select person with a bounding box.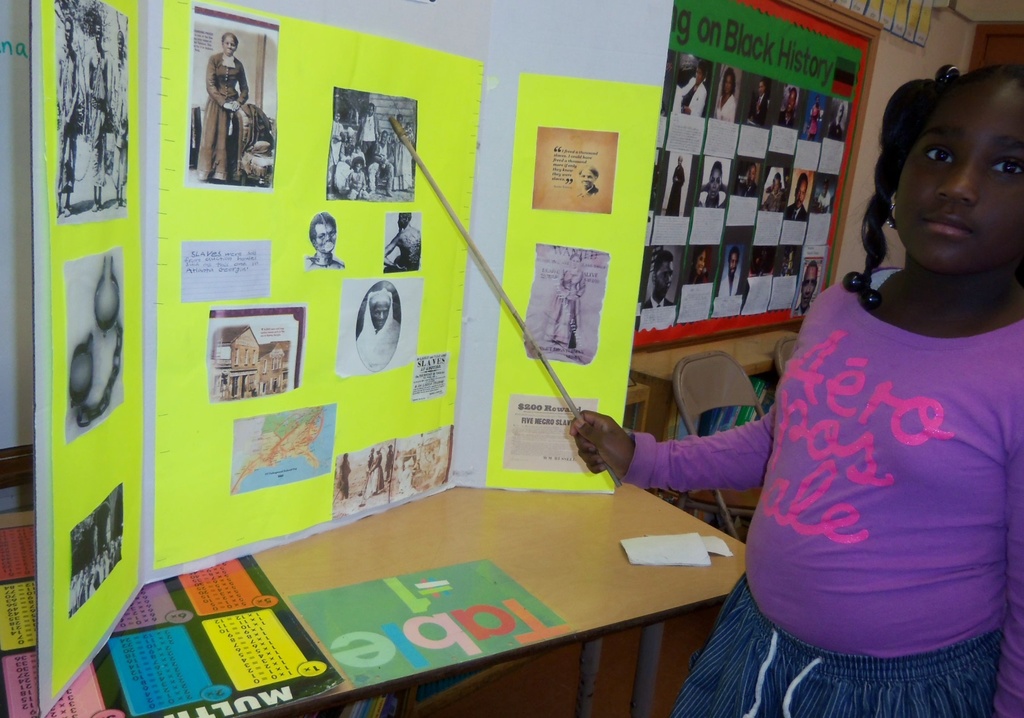
select_region(689, 249, 704, 279).
